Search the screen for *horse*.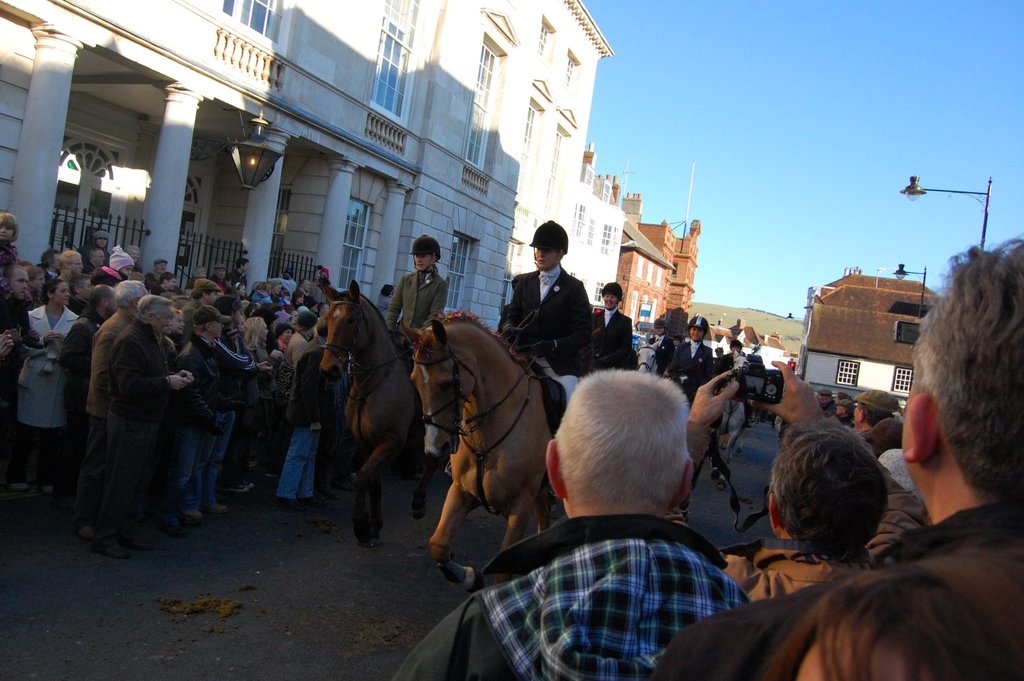
Found at BBox(720, 347, 755, 493).
